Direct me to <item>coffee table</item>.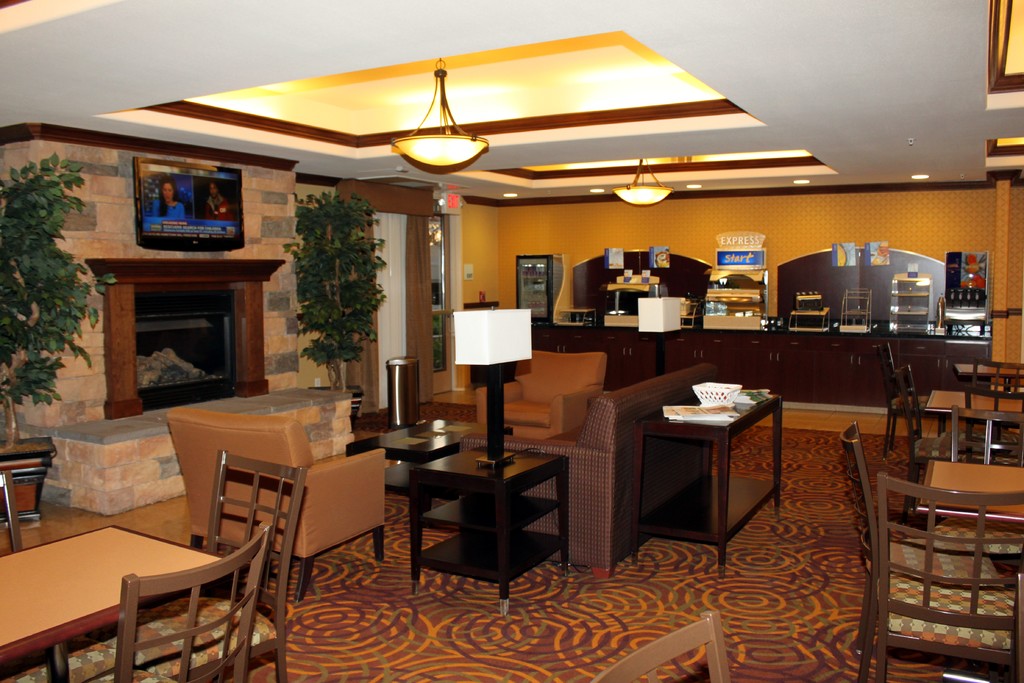
Direction: locate(913, 459, 1023, 523).
